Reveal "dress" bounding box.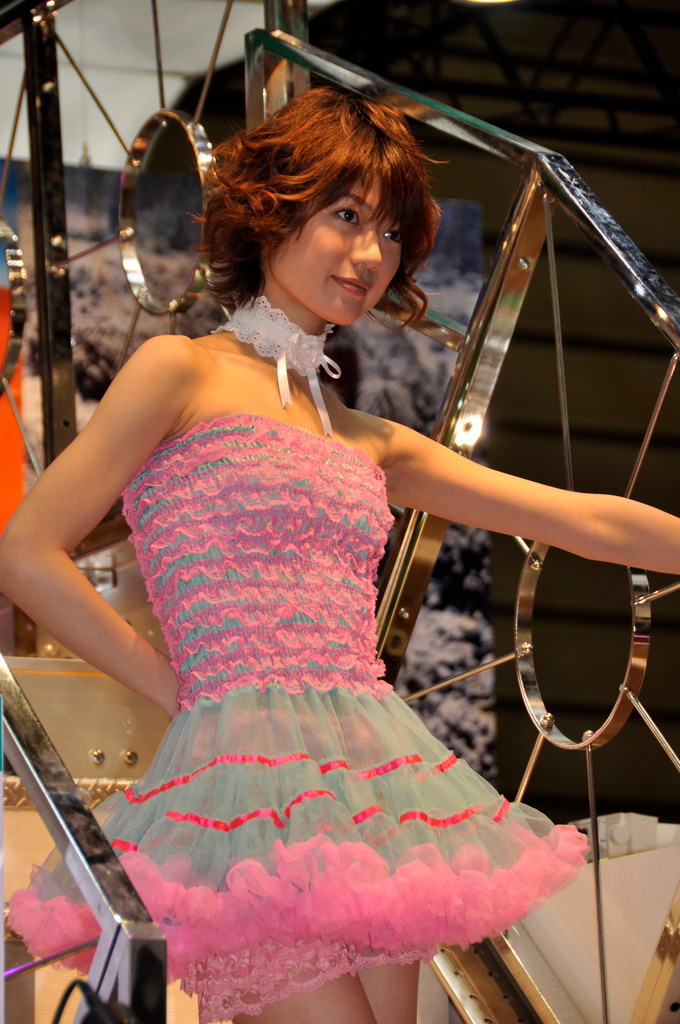
Revealed: (0,415,588,1023).
